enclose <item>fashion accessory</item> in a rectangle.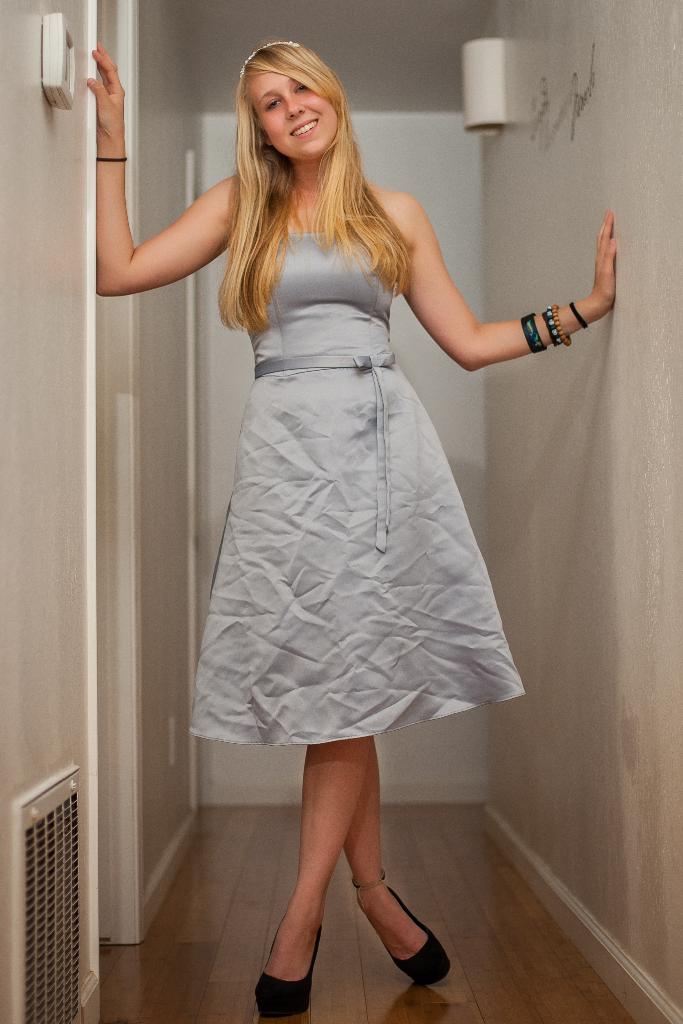
bbox=(347, 868, 452, 986).
